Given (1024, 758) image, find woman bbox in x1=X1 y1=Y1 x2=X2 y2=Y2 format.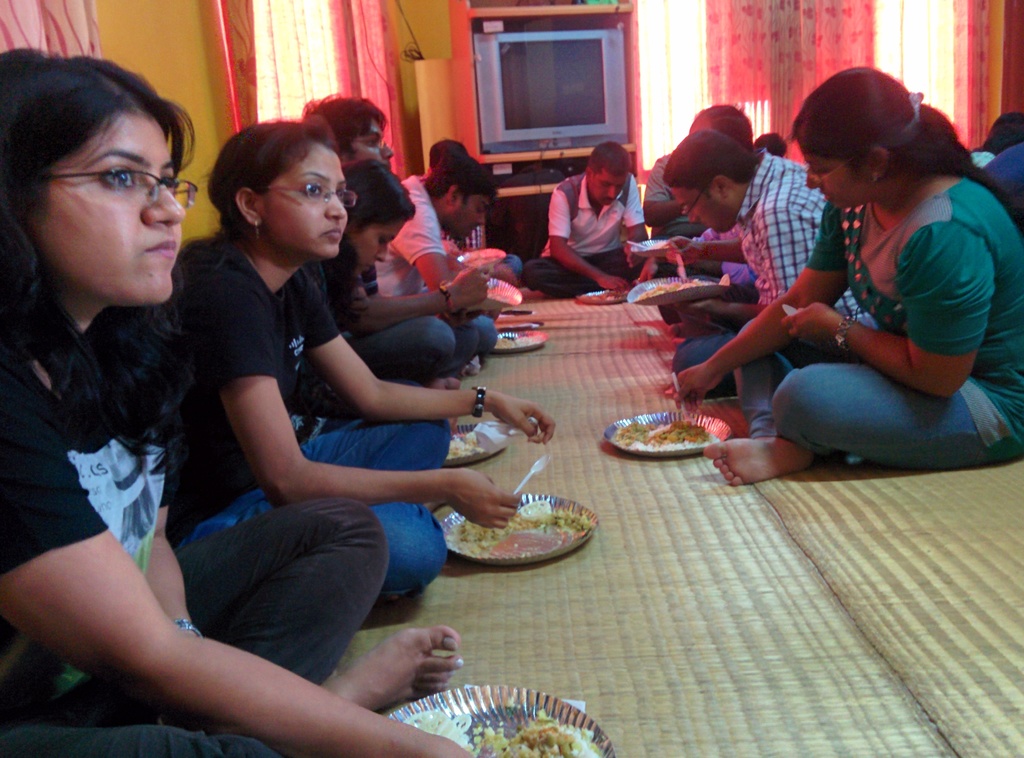
x1=0 y1=49 x2=481 y2=757.
